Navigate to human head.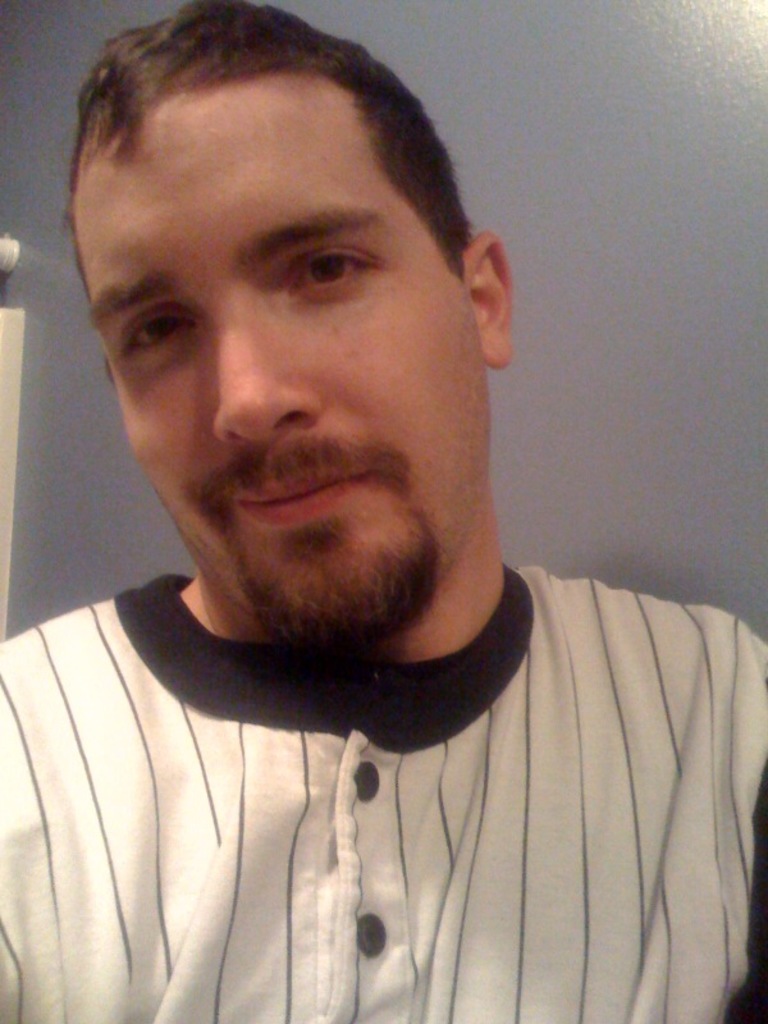
Navigation target: bbox=(70, 18, 508, 543).
